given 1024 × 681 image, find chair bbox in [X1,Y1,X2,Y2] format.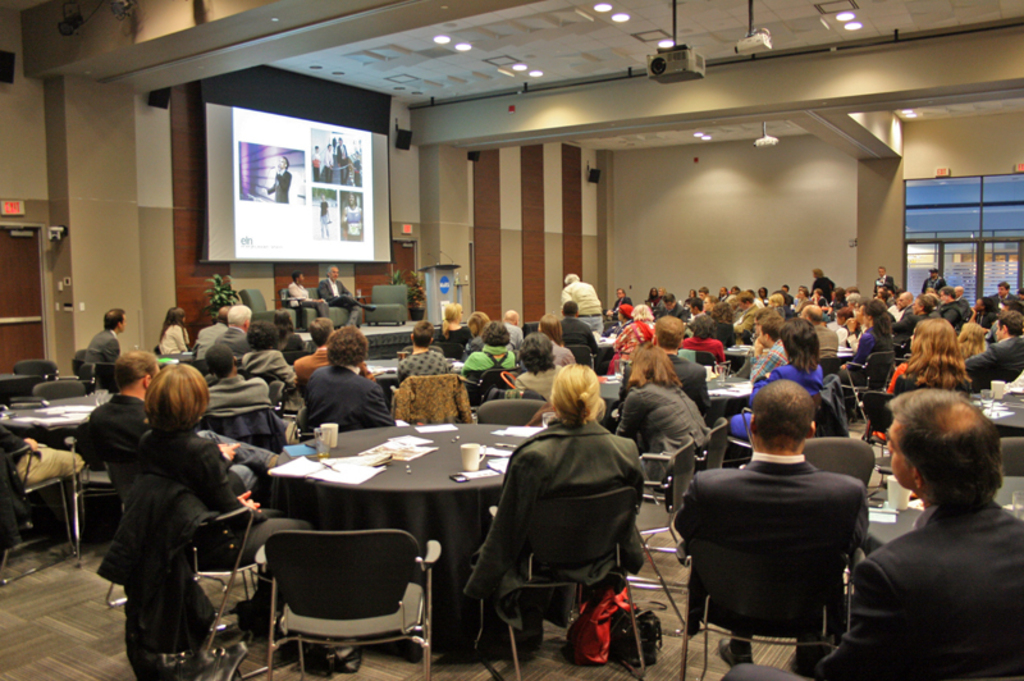
[673,534,855,680].
